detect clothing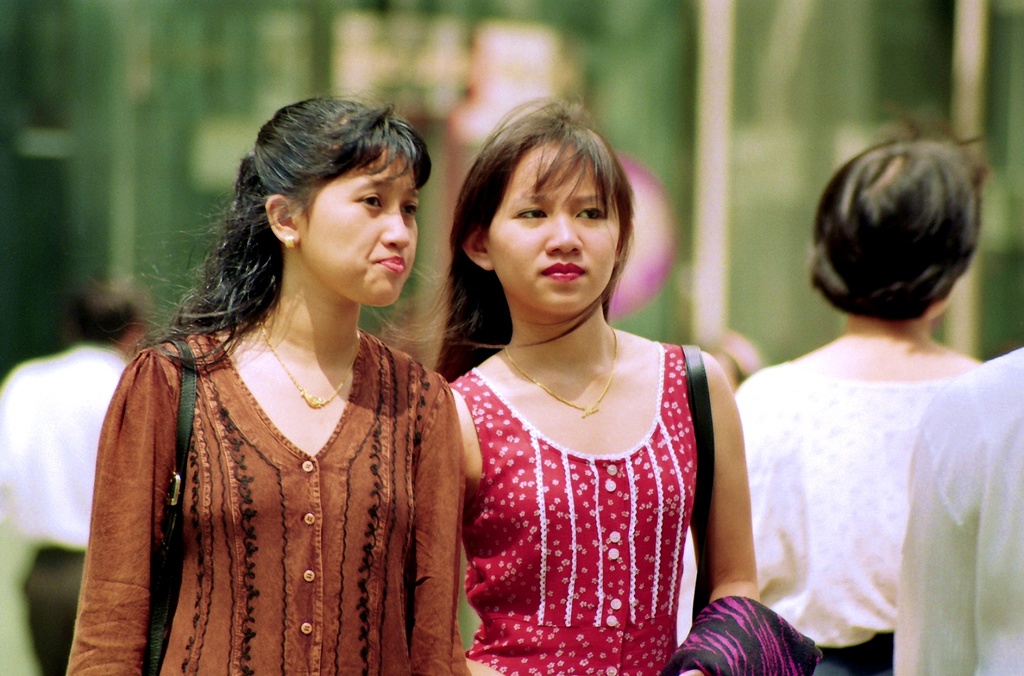
732 364 948 675
